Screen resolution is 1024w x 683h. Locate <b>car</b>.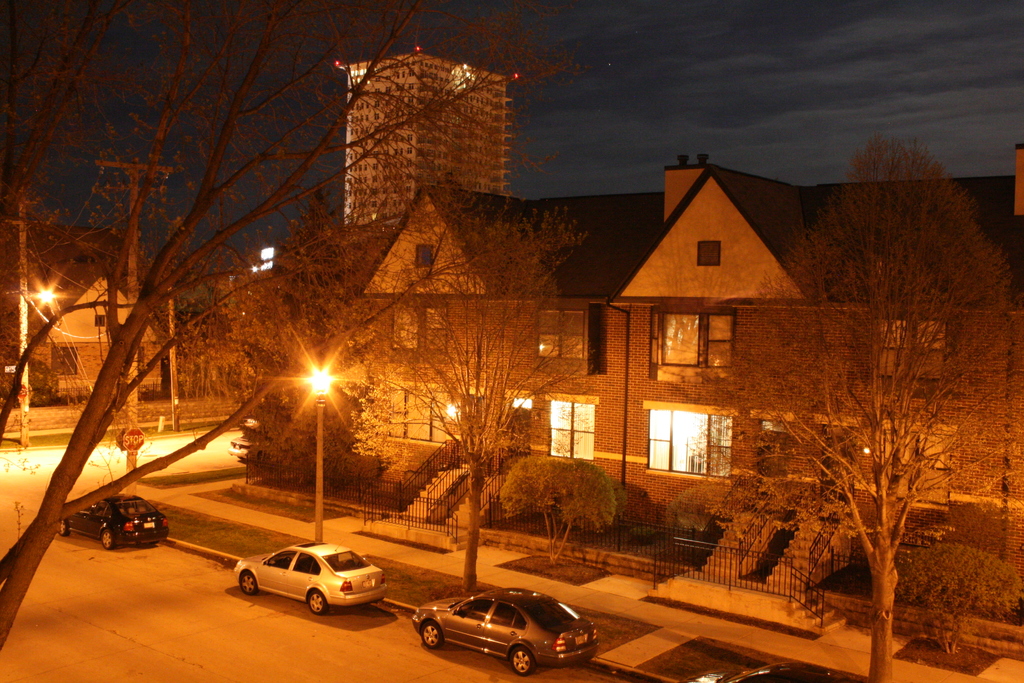
bbox=(686, 655, 846, 682).
